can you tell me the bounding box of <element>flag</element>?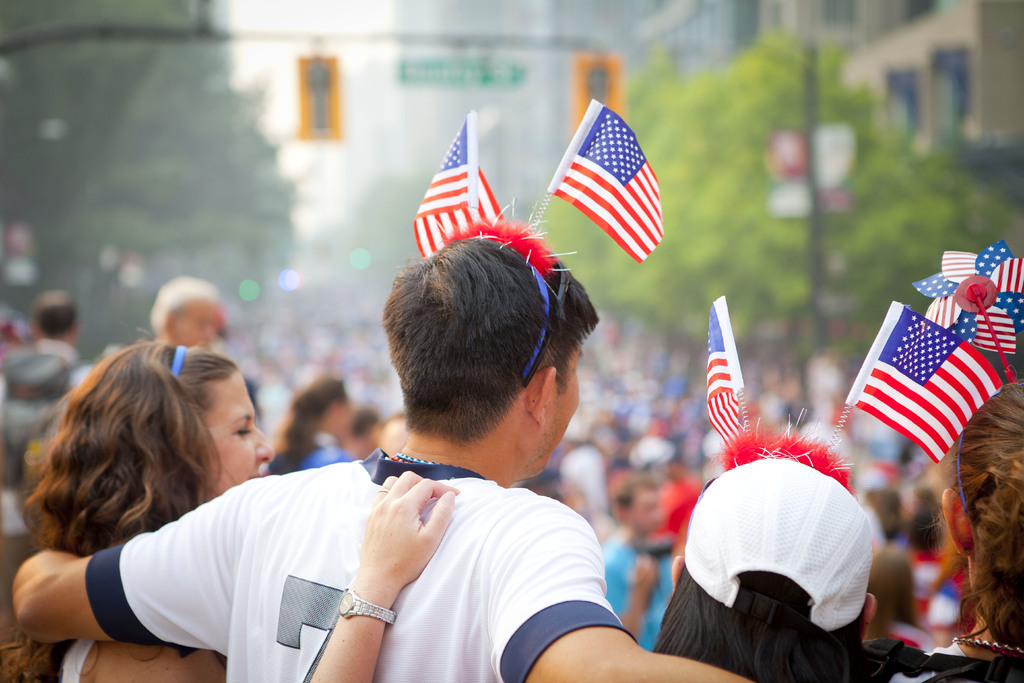
700,305,744,450.
